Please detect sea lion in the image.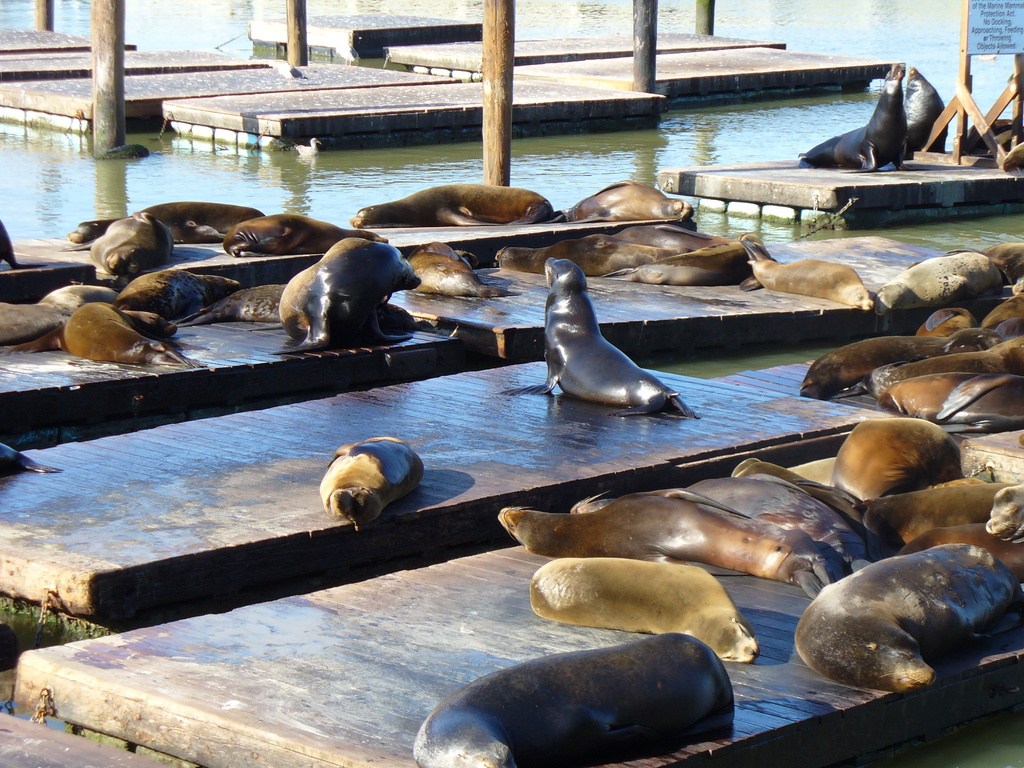
(1000, 141, 1023, 173).
